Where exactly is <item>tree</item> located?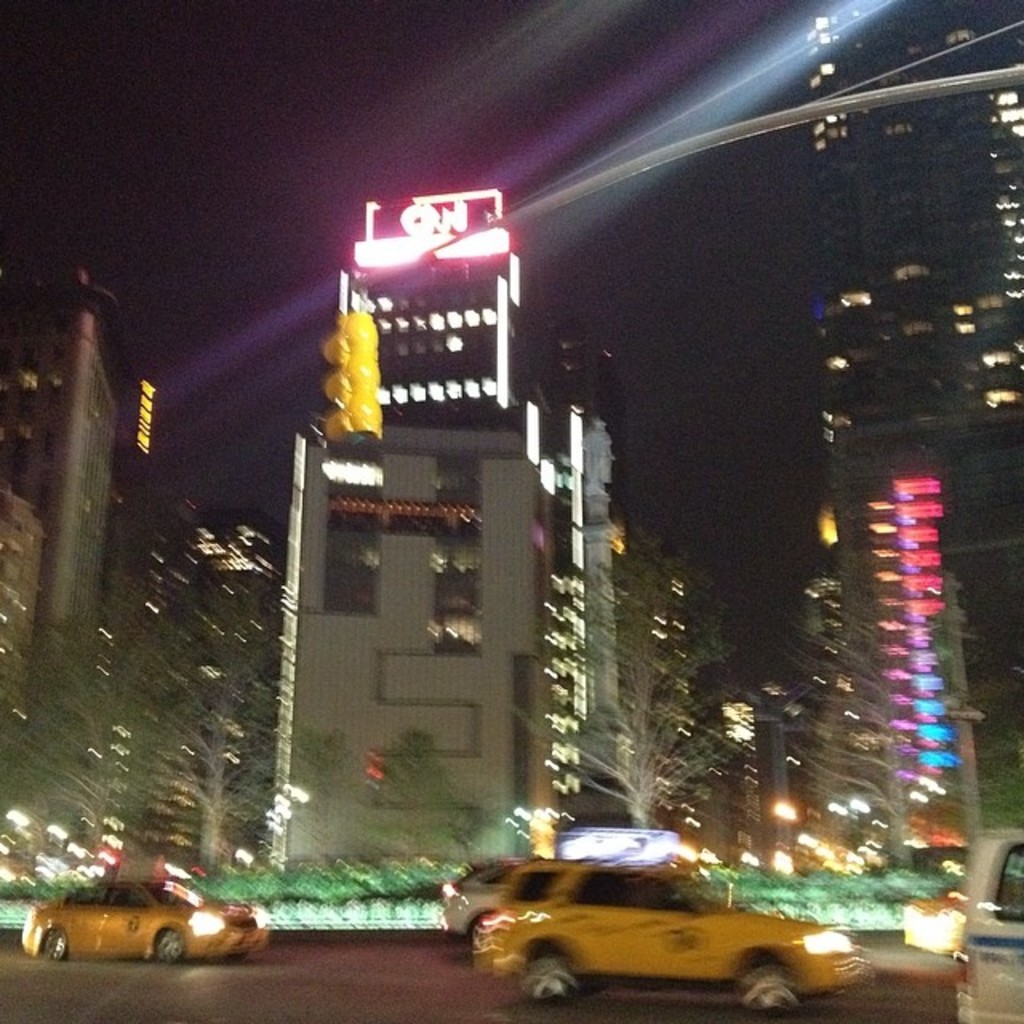
Its bounding box is [176, 544, 350, 883].
